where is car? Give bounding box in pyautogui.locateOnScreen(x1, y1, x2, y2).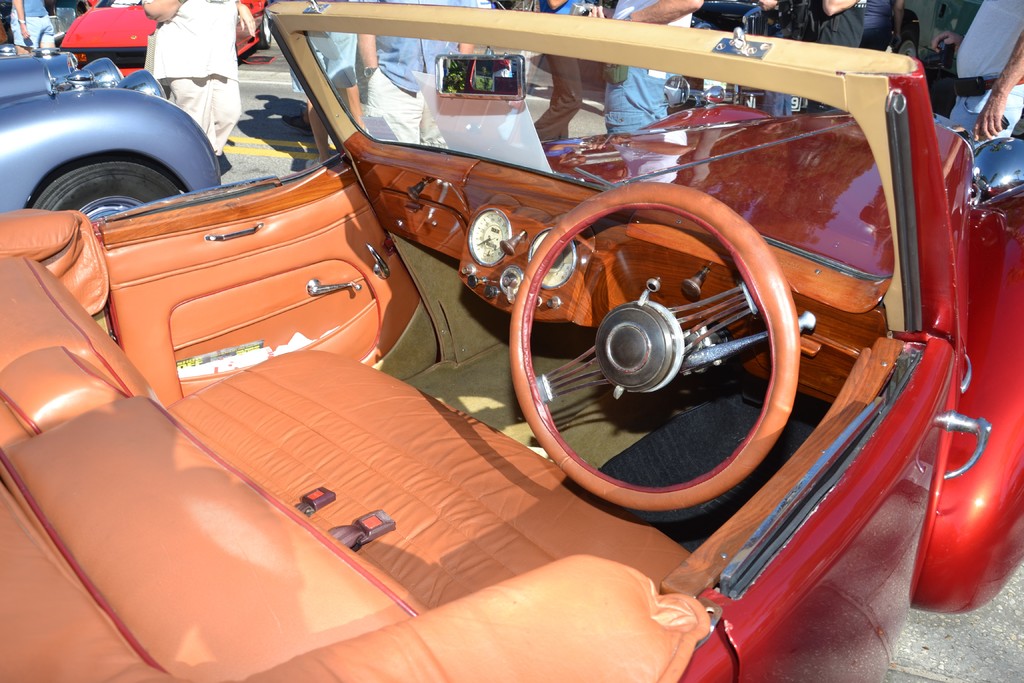
pyautogui.locateOnScreen(0, 0, 1023, 682).
